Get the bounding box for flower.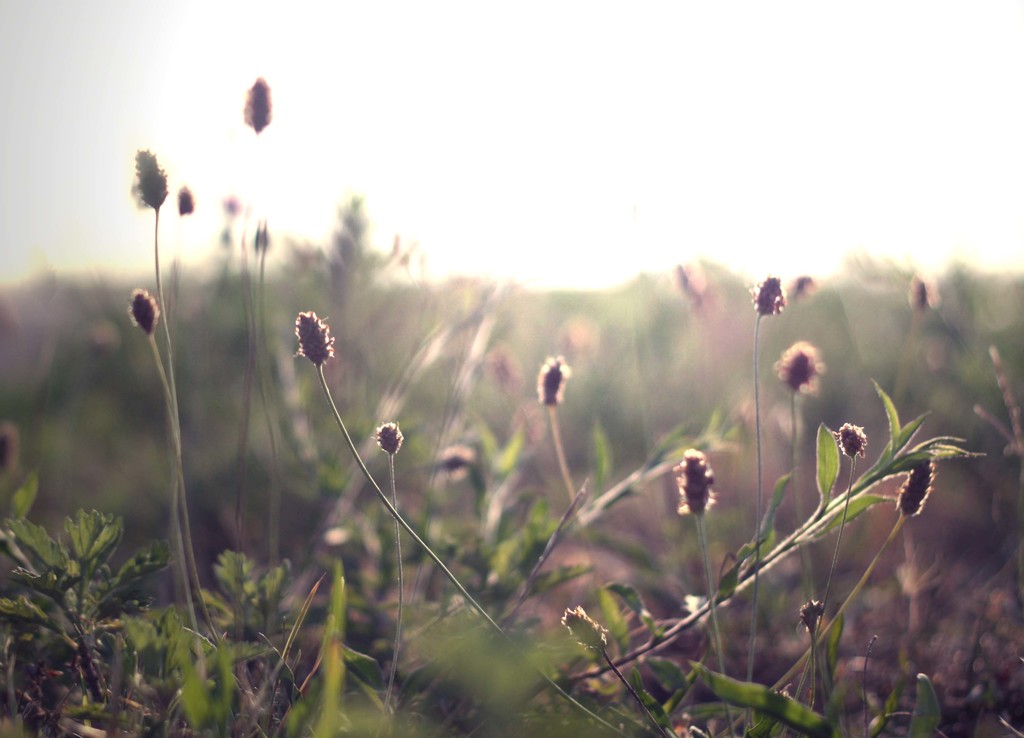
372,420,406,455.
